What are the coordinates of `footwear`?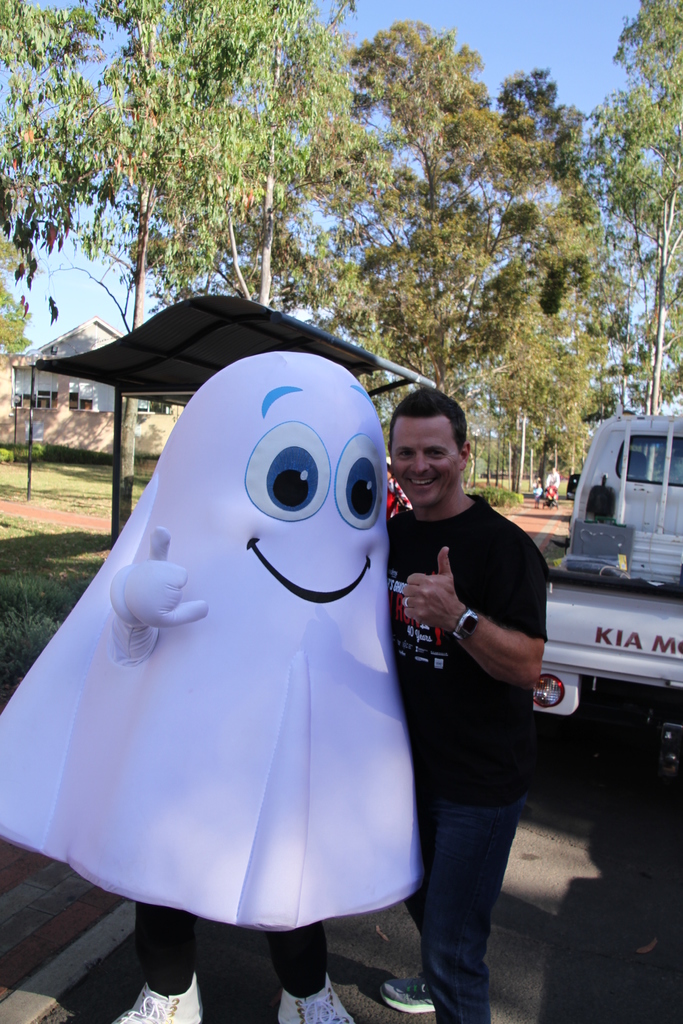
(270,968,361,1023).
